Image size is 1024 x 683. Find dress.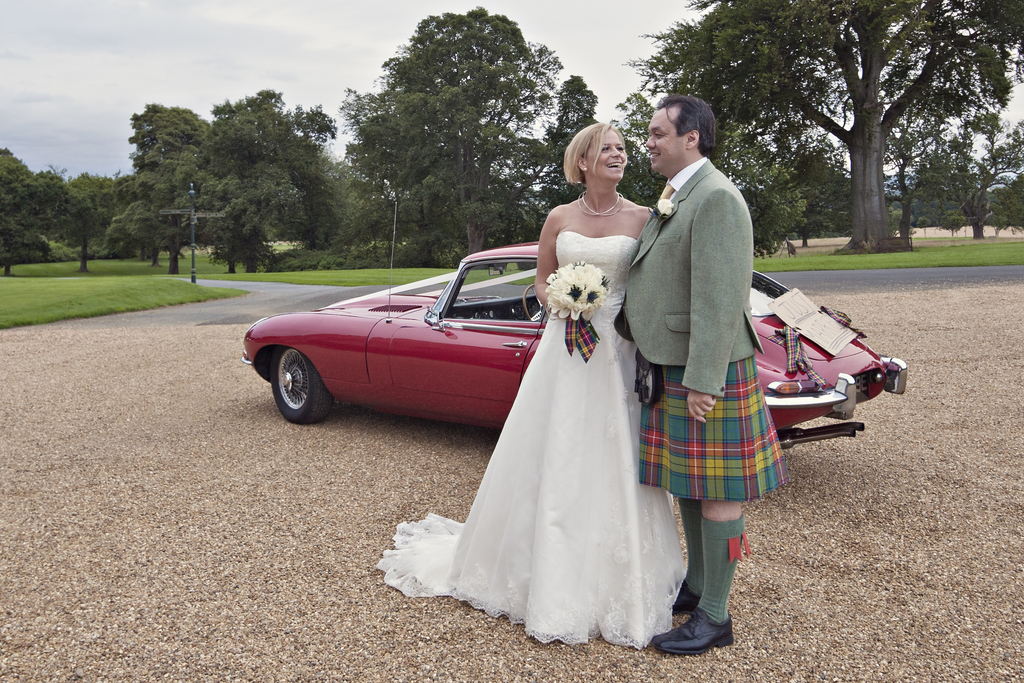
[374, 233, 686, 652].
